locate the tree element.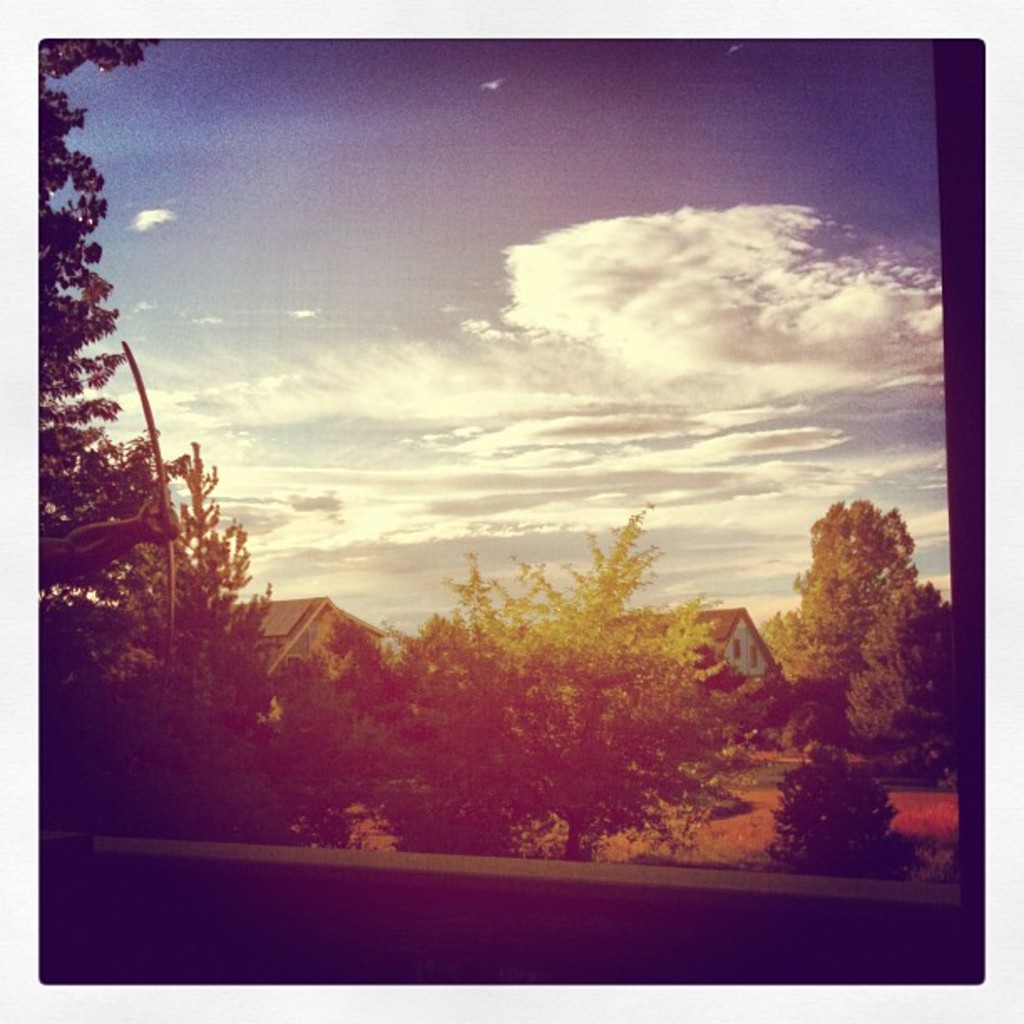
Element bbox: (100,443,294,852).
